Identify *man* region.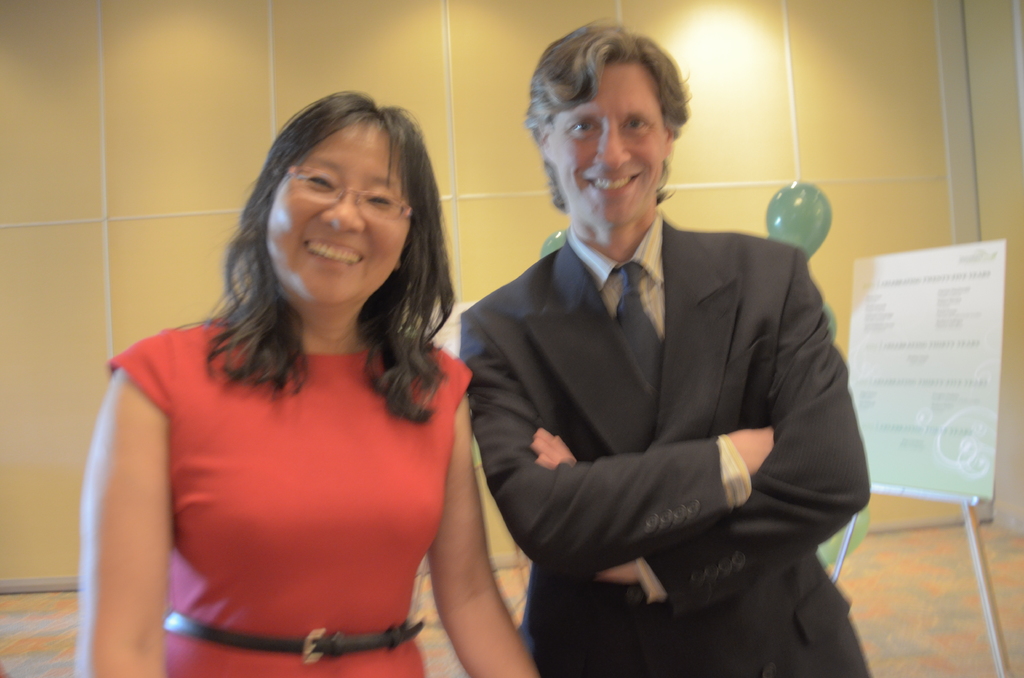
Region: pyautogui.locateOnScreen(436, 63, 860, 668).
